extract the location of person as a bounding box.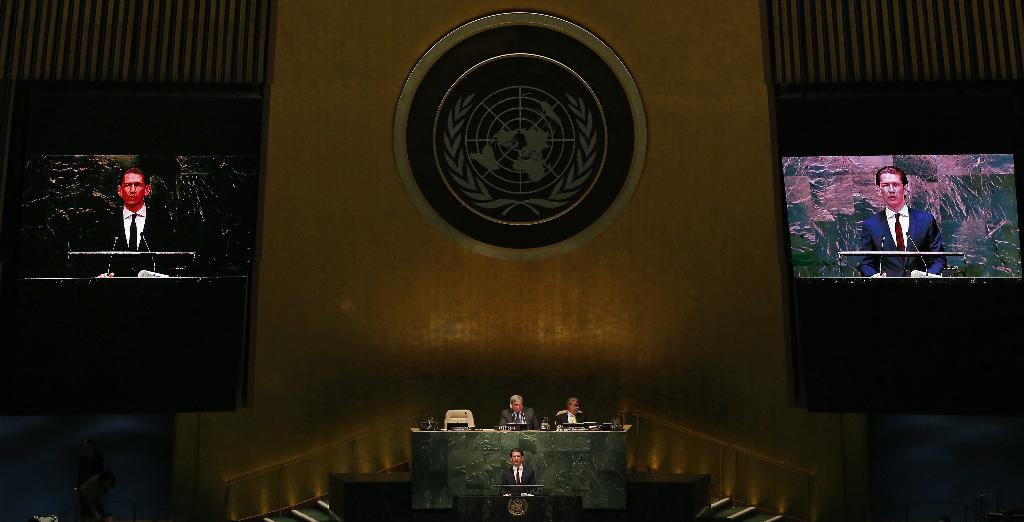
box=[552, 396, 588, 428].
